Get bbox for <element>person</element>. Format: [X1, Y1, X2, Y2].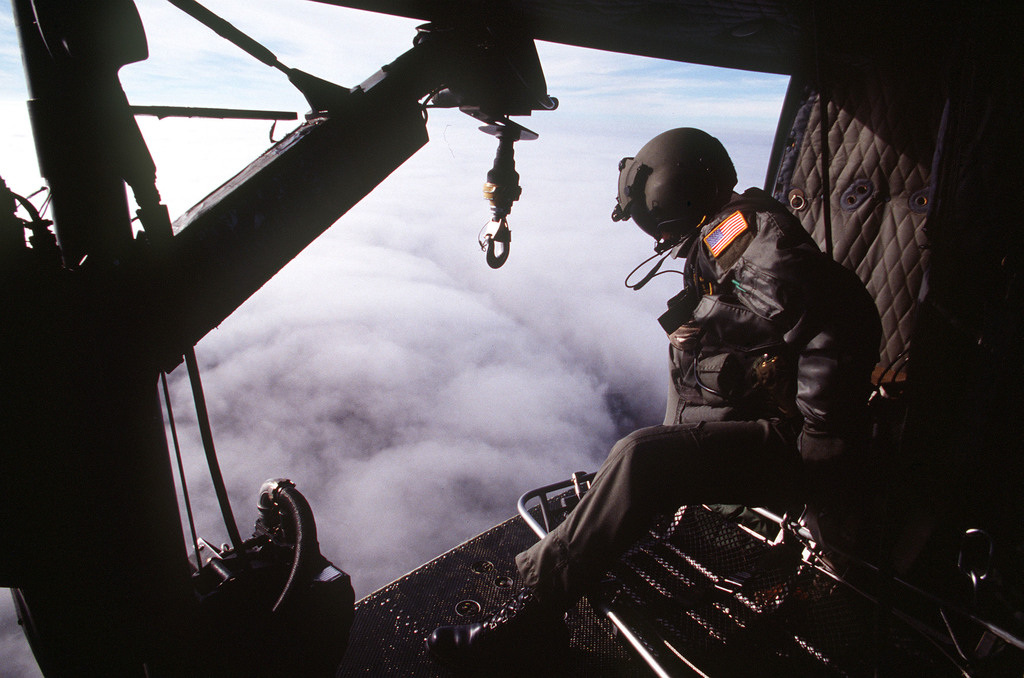
[584, 144, 872, 580].
